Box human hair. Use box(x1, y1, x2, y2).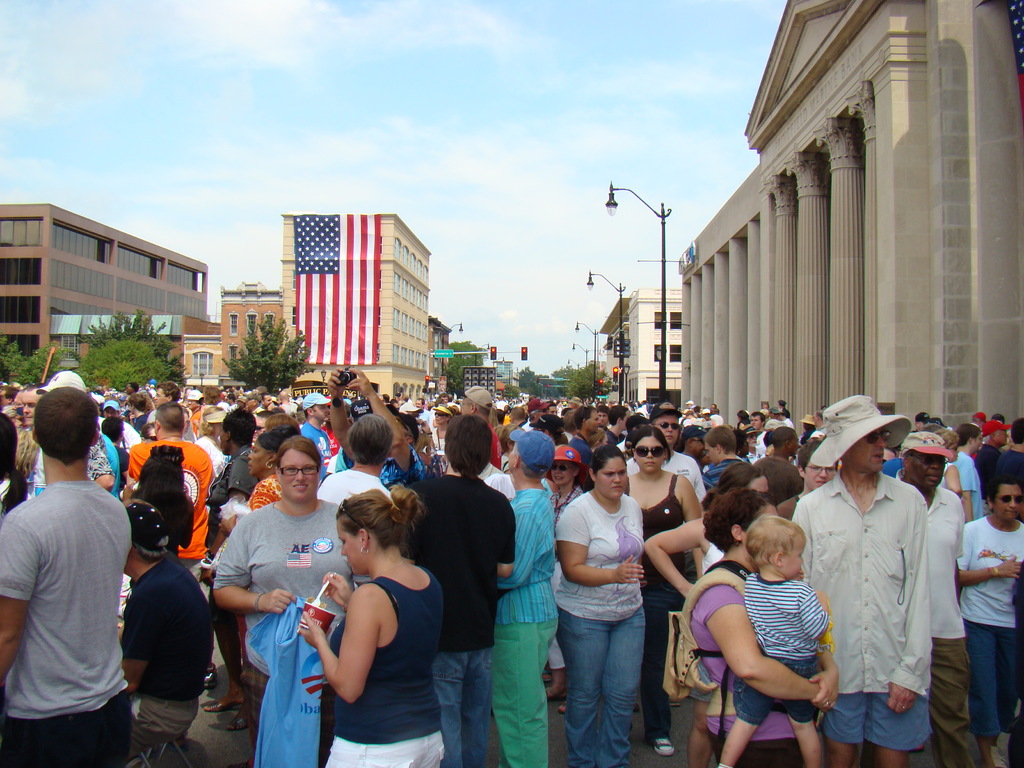
box(704, 486, 765, 556).
